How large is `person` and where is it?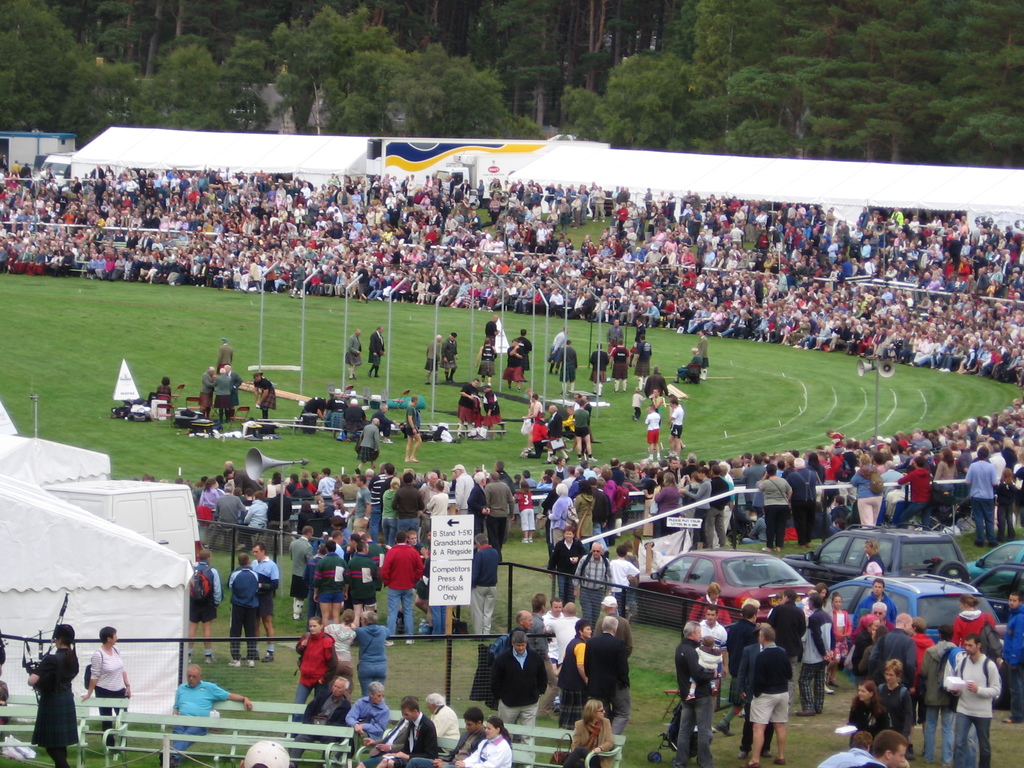
Bounding box: bbox=(604, 543, 639, 605).
